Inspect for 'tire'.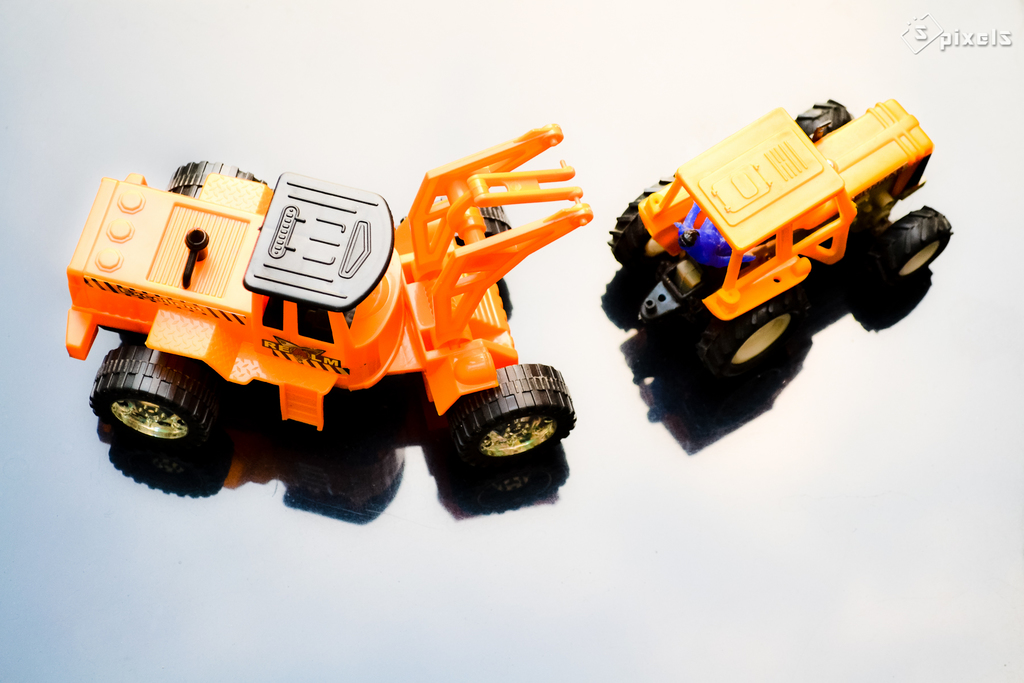
Inspection: bbox=[447, 366, 573, 463].
